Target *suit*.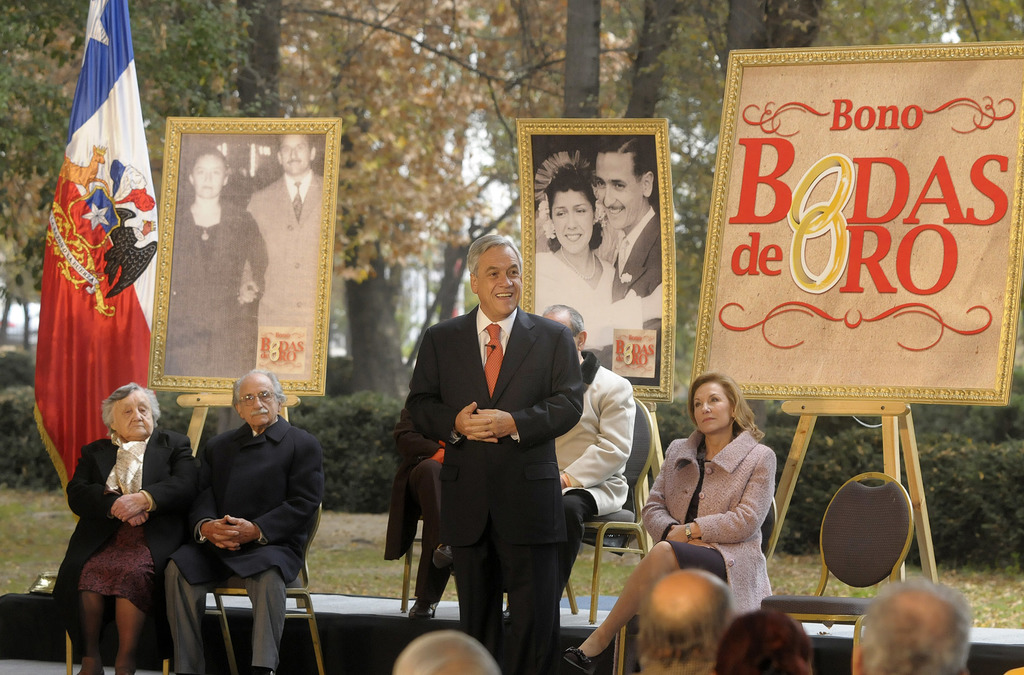
Target region: box=[170, 195, 270, 375].
